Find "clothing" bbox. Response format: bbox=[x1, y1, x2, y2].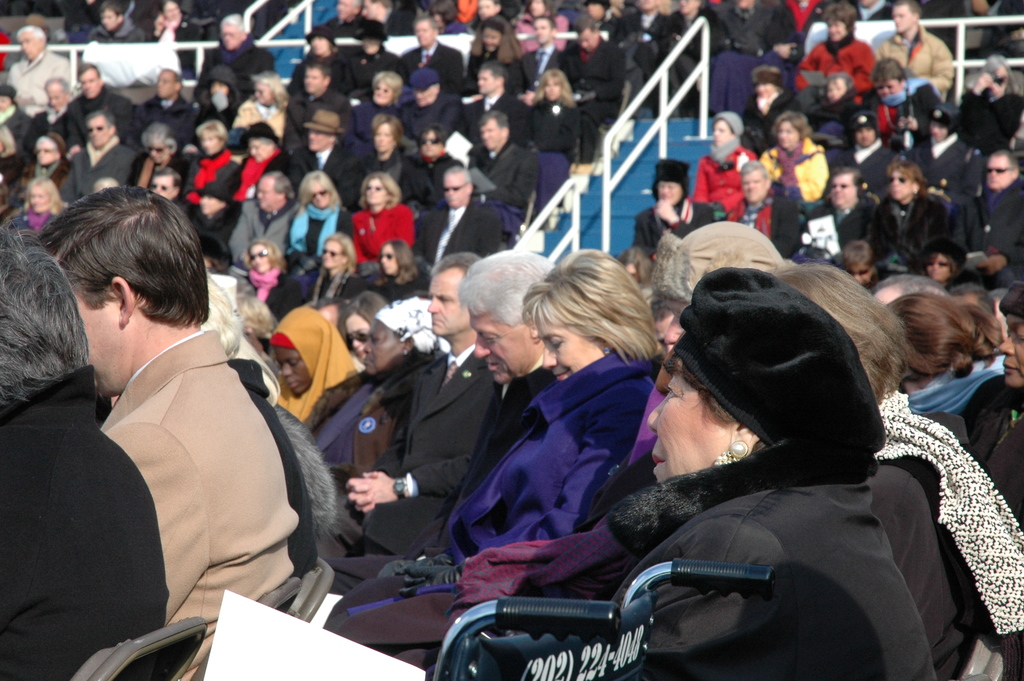
bbox=[842, 82, 939, 152].
